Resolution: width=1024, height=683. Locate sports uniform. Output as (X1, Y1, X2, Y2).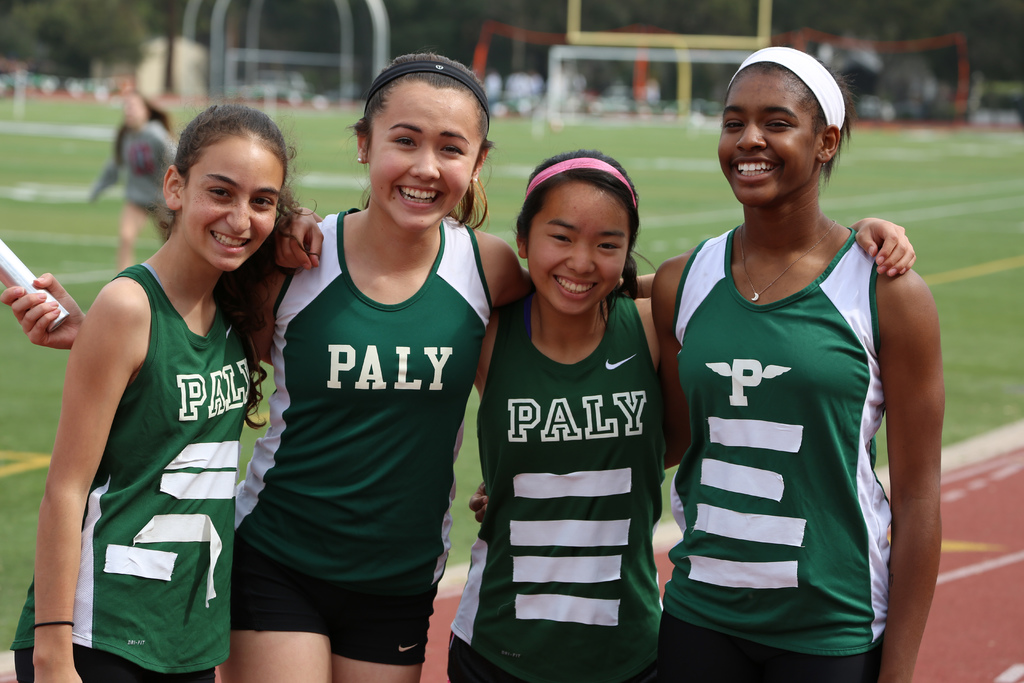
(10, 256, 269, 682).
